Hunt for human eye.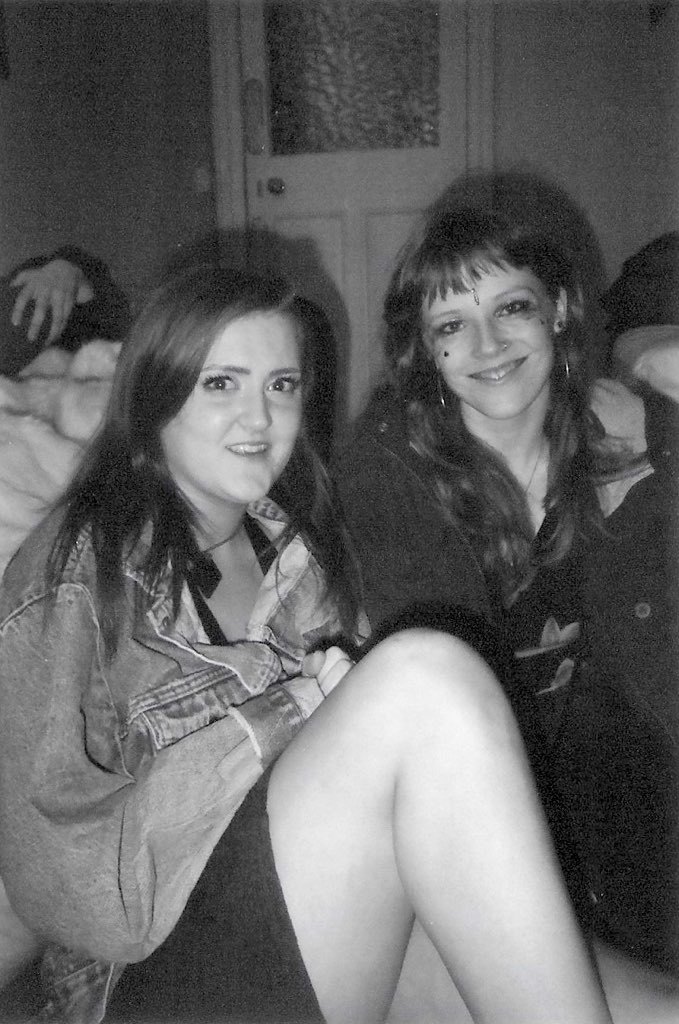
Hunted down at {"x1": 261, "y1": 369, "x2": 303, "y2": 405}.
